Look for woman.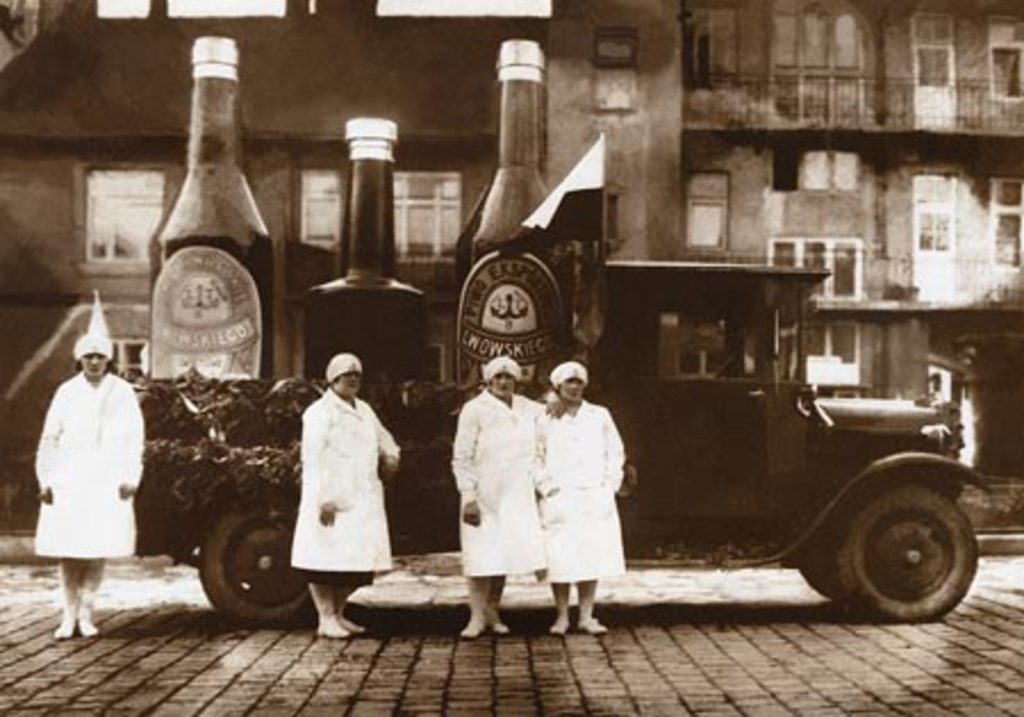
Found: [left=530, top=362, right=635, bottom=642].
